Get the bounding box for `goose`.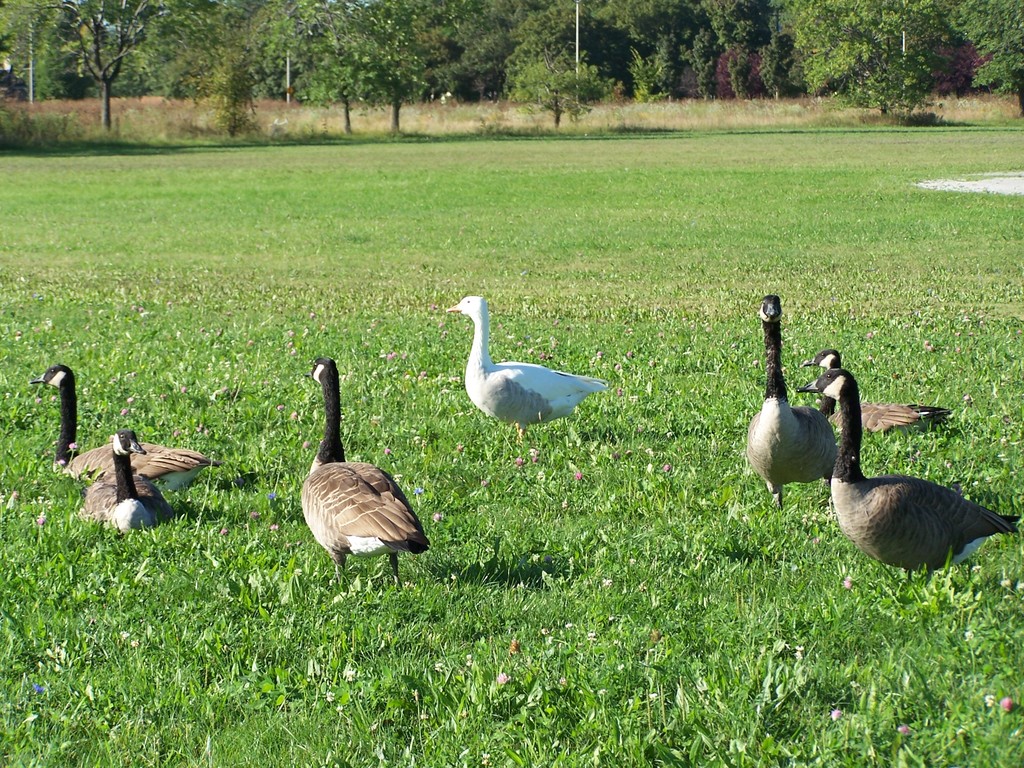
{"left": 805, "top": 344, "right": 939, "bottom": 438}.
